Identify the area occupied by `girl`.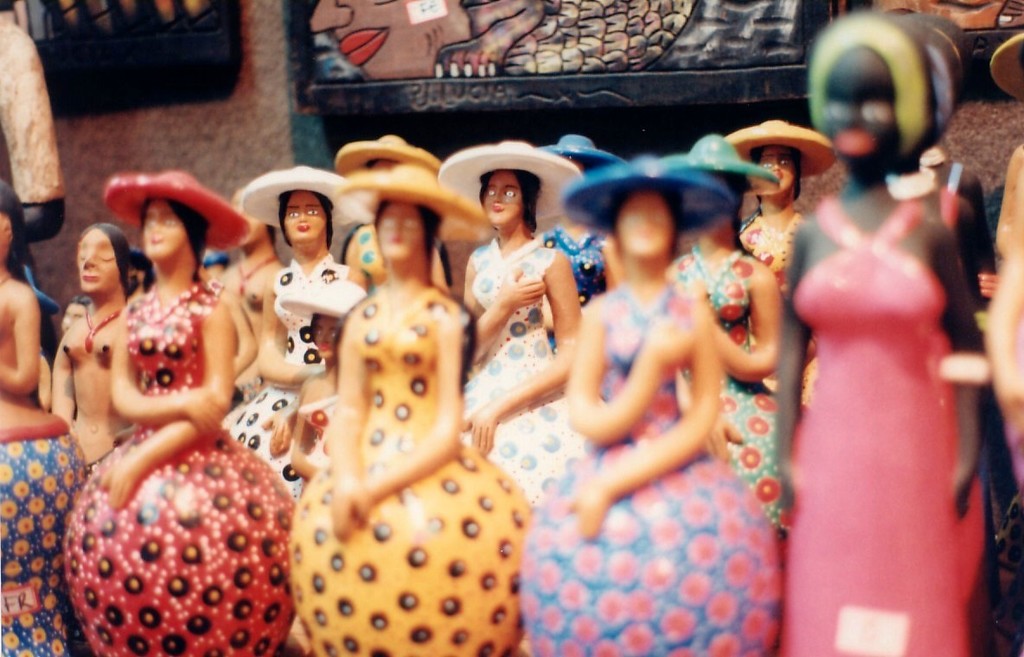
Area: <region>646, 139, 799, 539</region>.
